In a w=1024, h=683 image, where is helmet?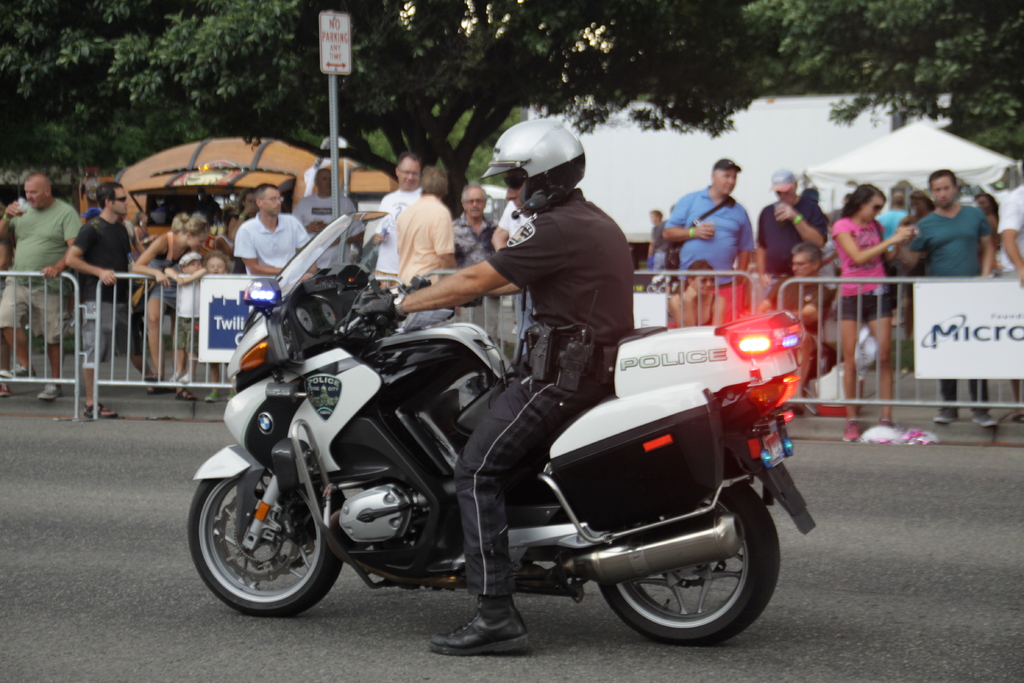
(left=489, top=121, right=595, bottom=204).
